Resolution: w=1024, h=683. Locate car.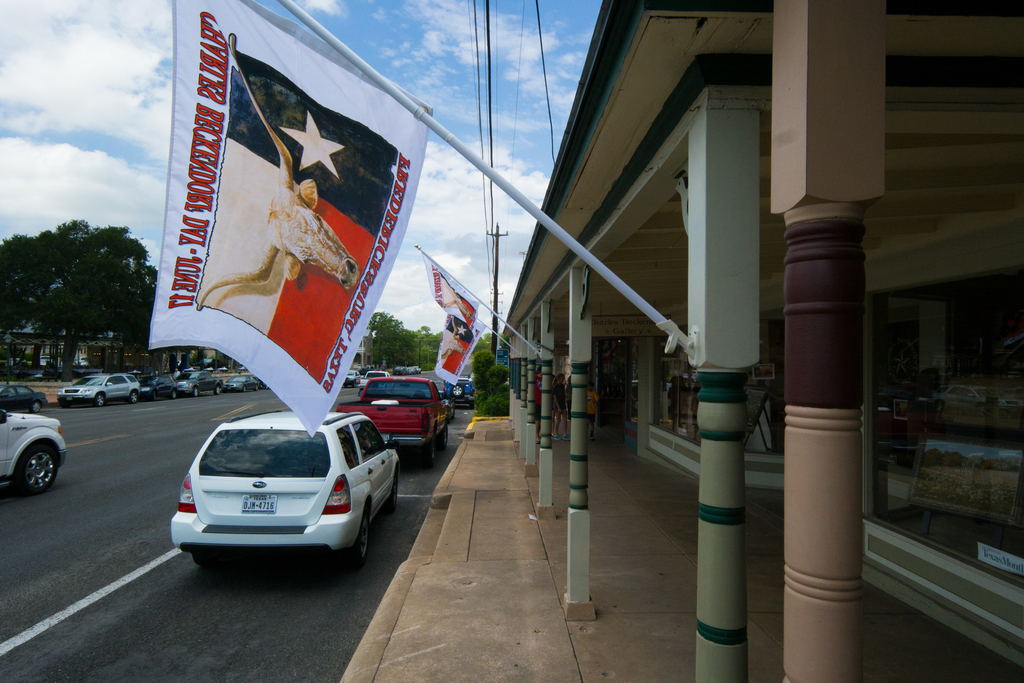
region(405, 370, 414, 372).
